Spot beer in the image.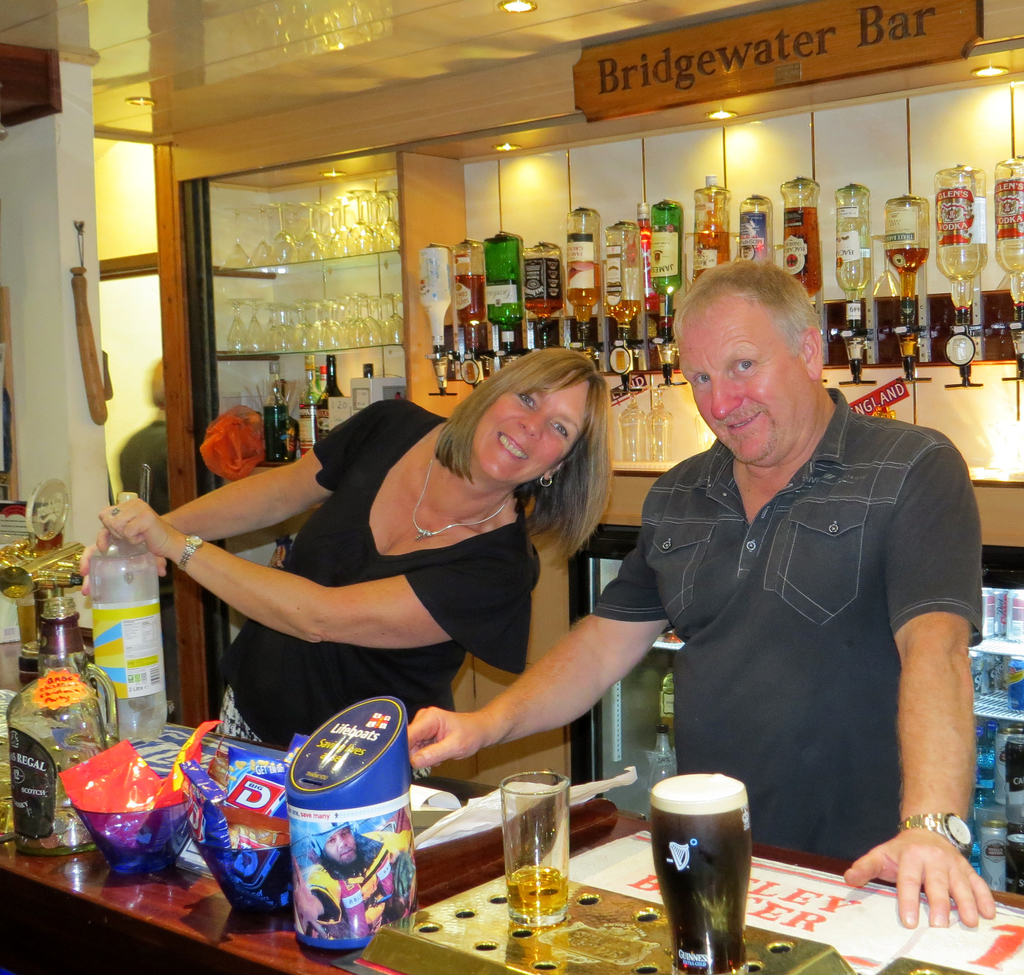
beer found at x1=479, y1=227, x2=531, y2=366.
